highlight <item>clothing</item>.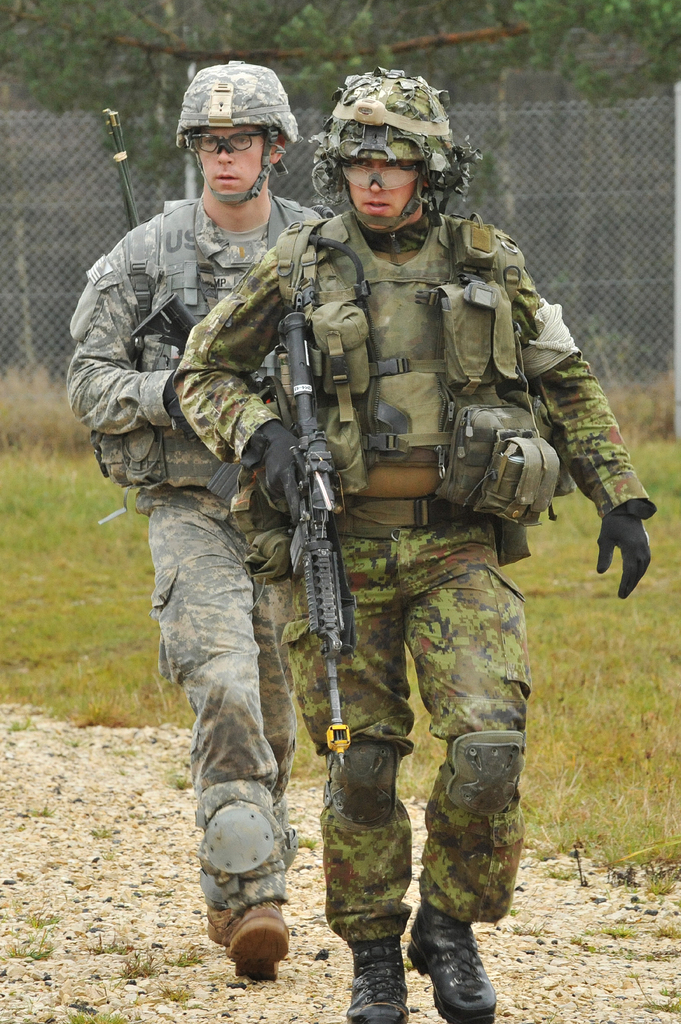
Highlighted region: bbox(156, 111, 629, 825).
